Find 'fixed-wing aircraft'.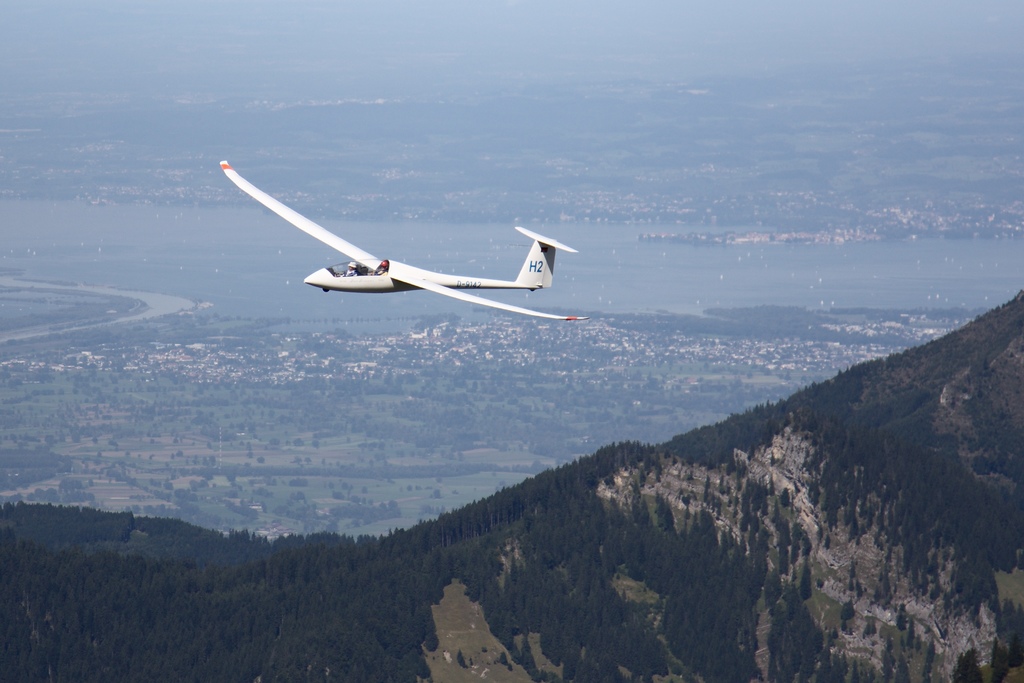
[x1=220, y1=163, x2=586, y2=319].
